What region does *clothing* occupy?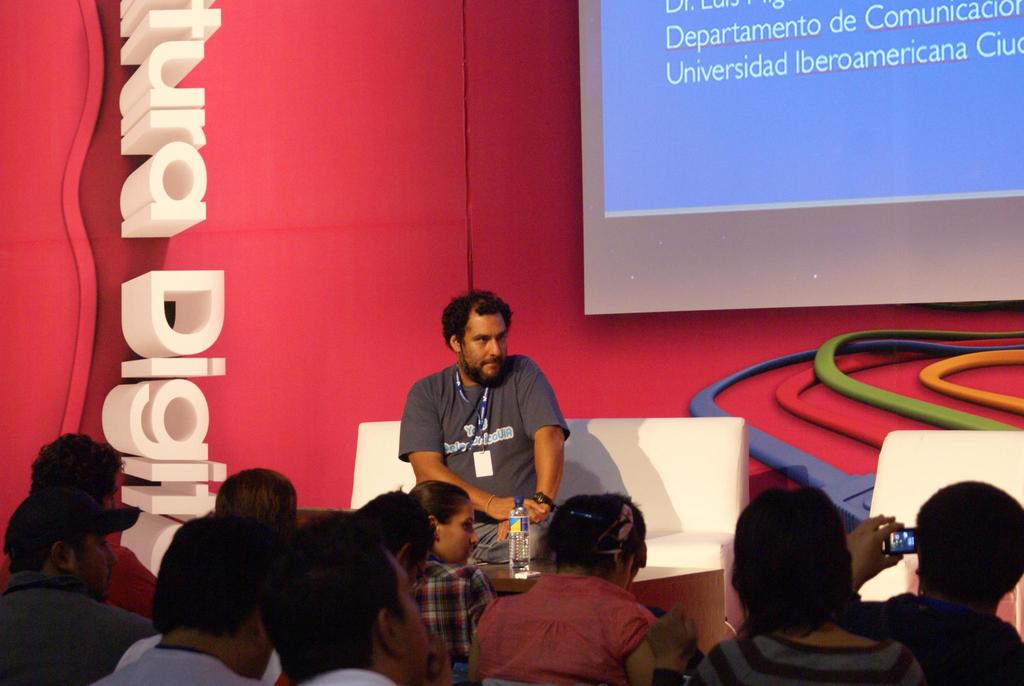
410,564,496,685.
